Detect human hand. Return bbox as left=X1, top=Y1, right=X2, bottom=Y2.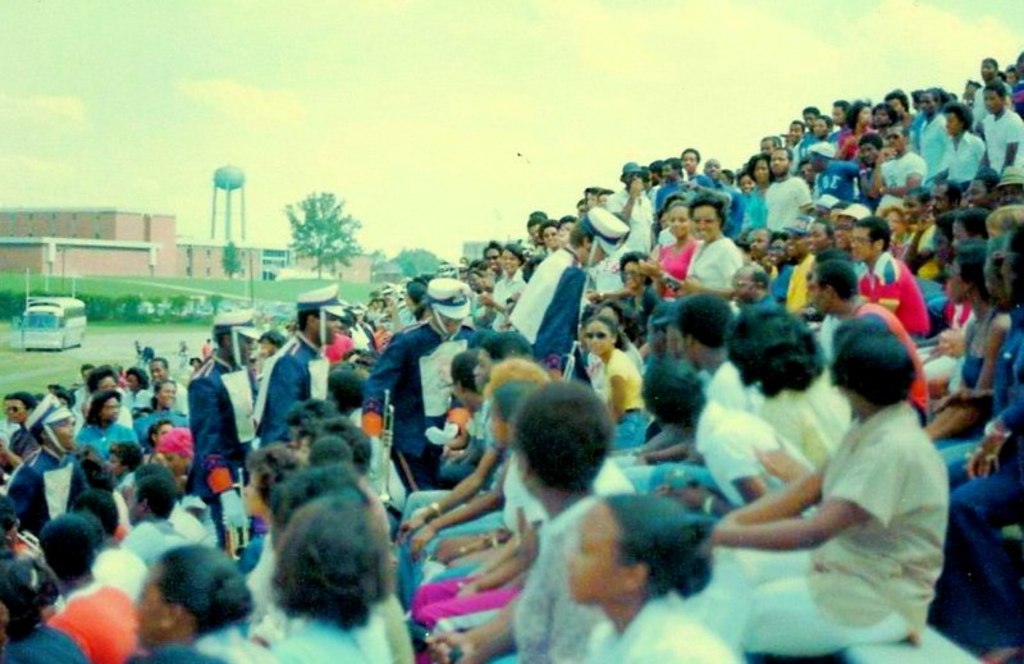
left=425, top=629, right=475, bottom=663.
